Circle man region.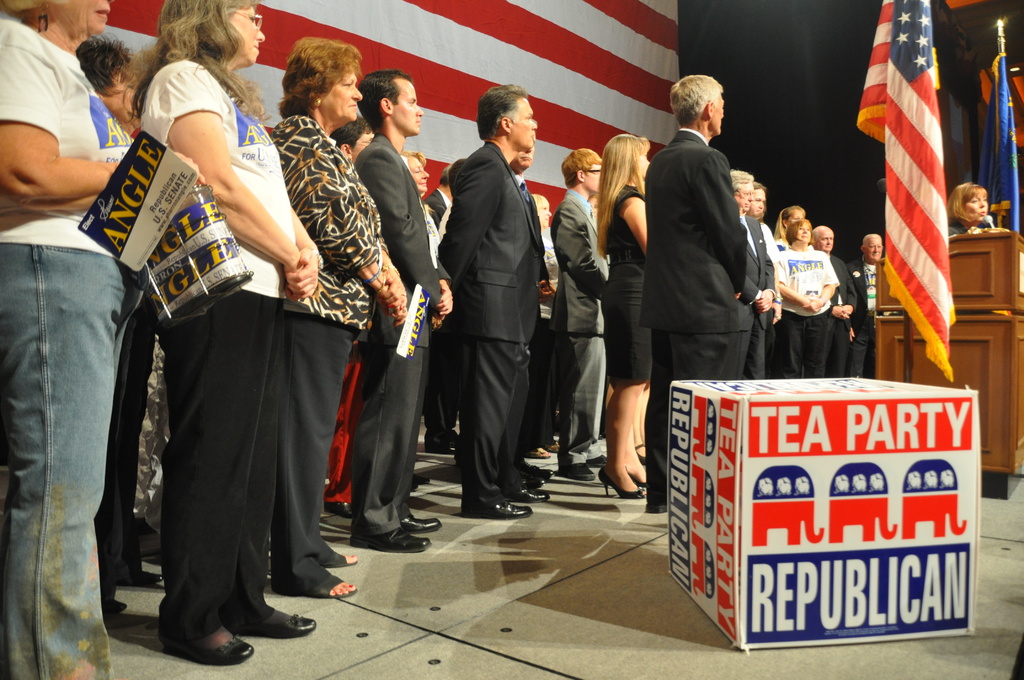
Region: 548, 145, 611, 480.
